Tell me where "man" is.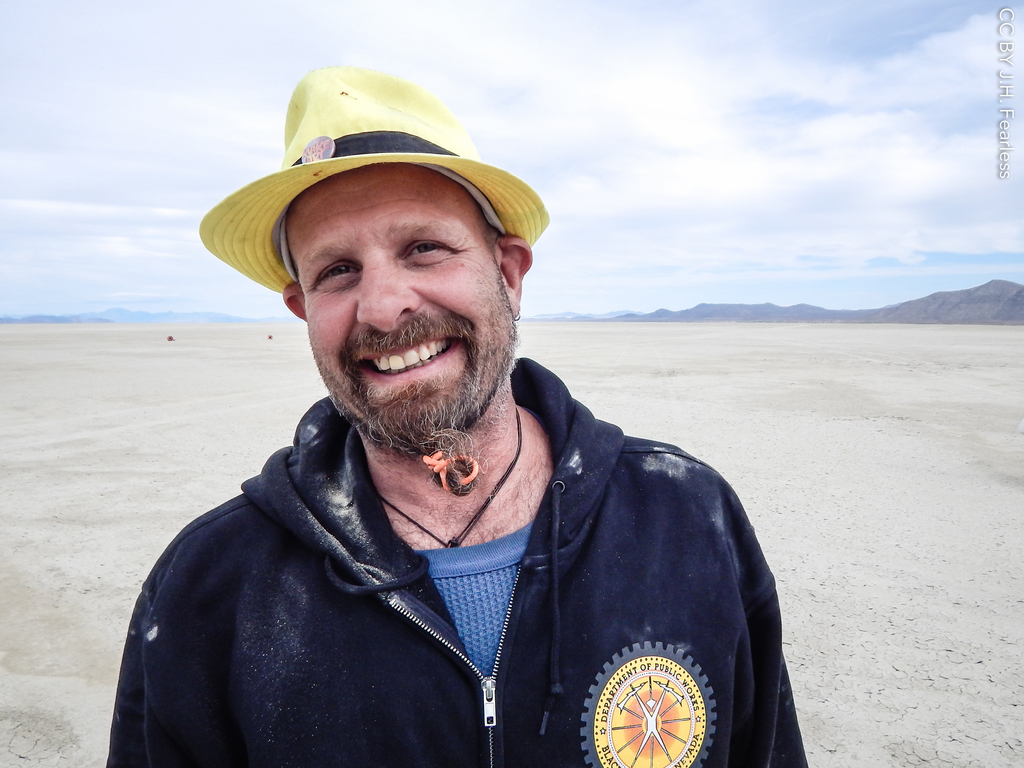
"man" is at <region>104, 64, 811, 767</region>.
